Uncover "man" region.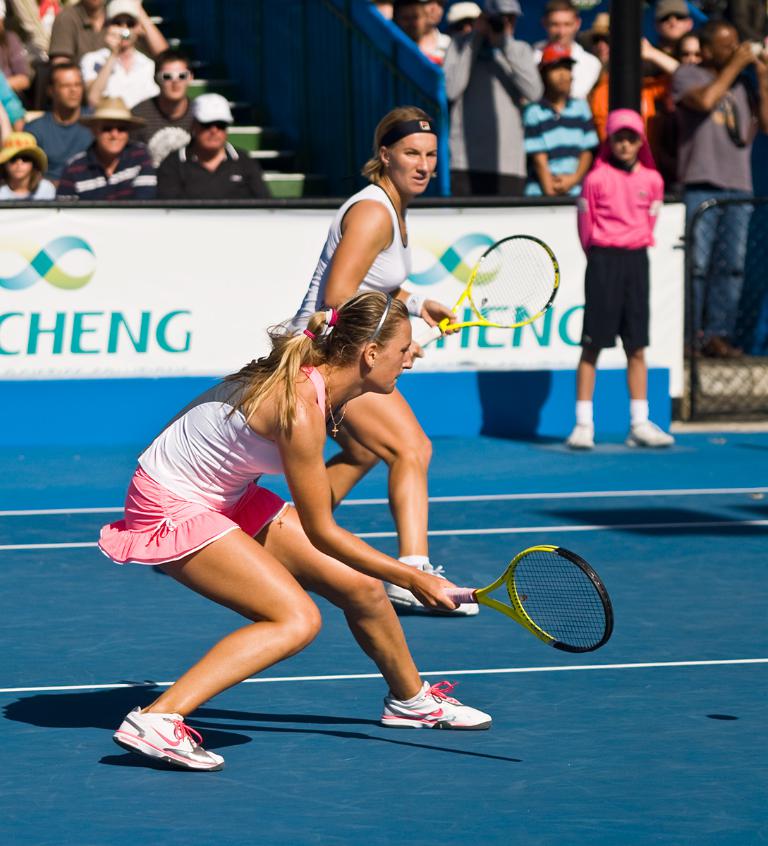
Uncovered: (left=77, top=15, right=164, bottom=109).
